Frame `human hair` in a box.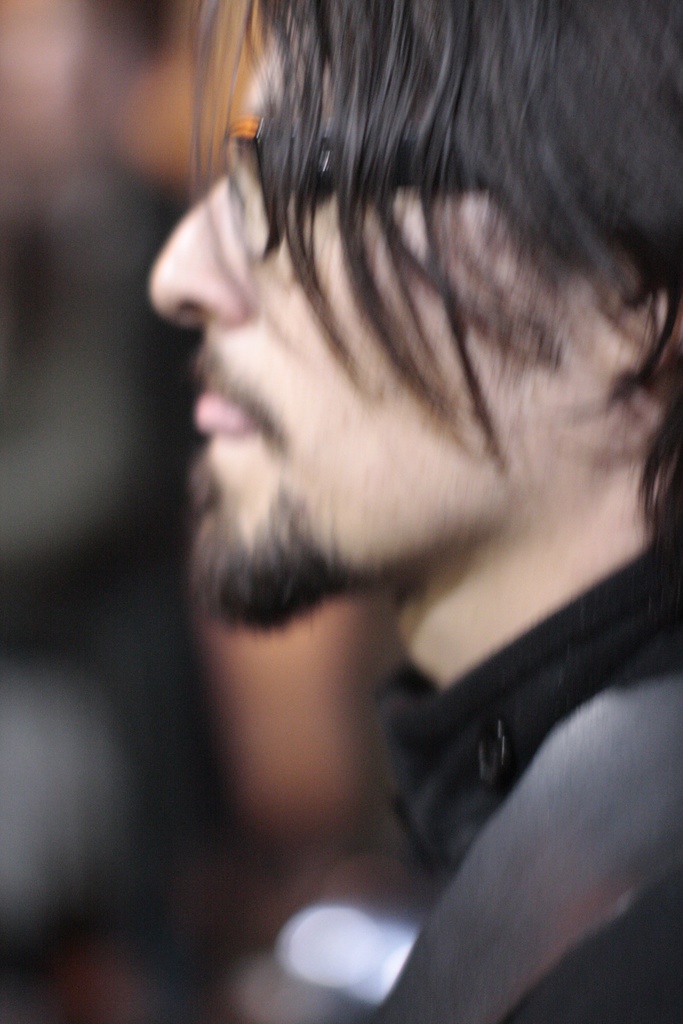
box=[108, 0, 682, 690].
